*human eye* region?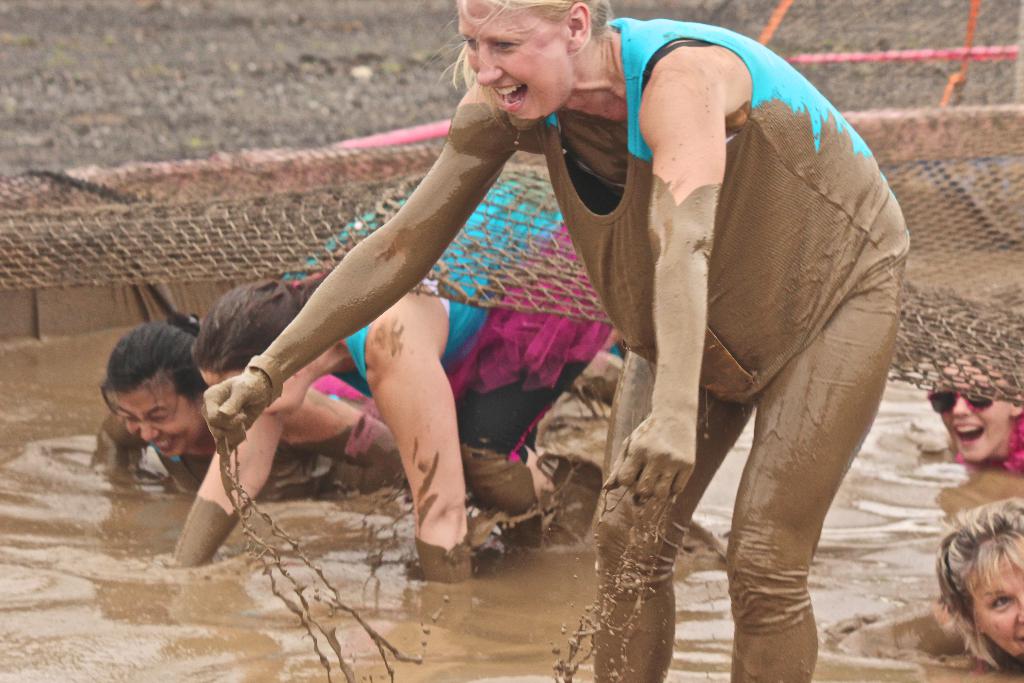
bbox=[459, 37, 481, 52]
